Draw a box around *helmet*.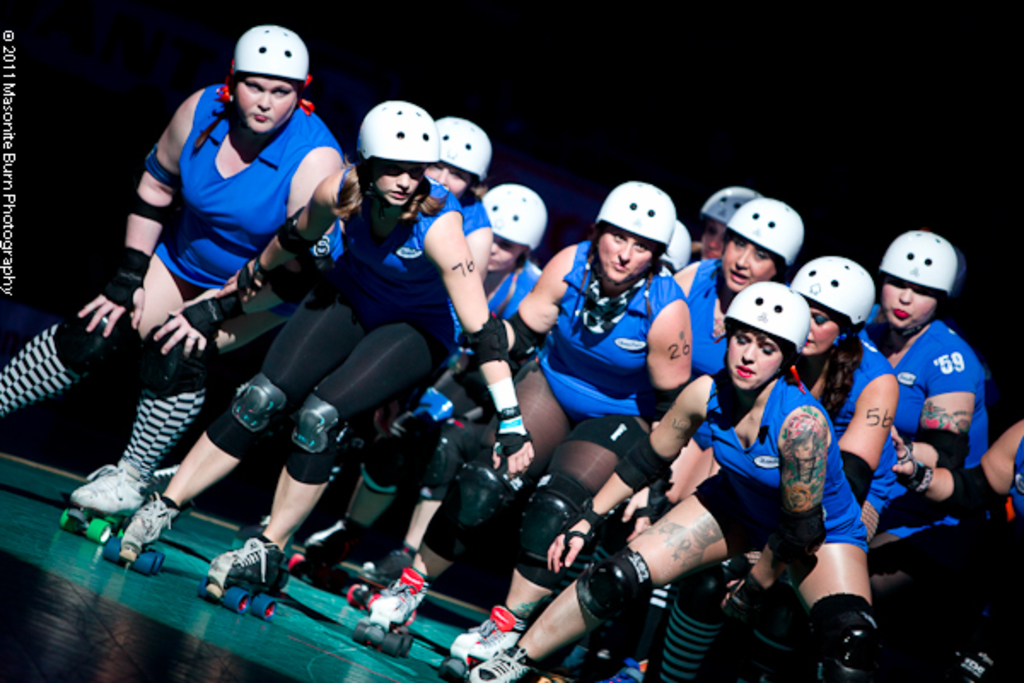
select_region(478, 181, 550, 251).
